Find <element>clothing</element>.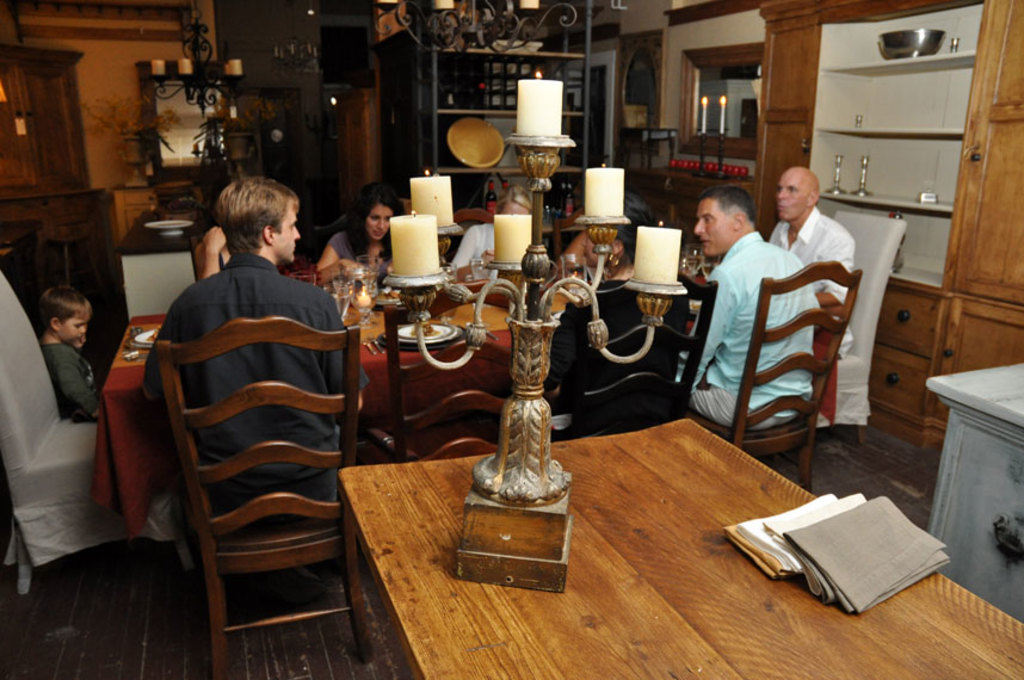
box(41, 332, 115, 431).
